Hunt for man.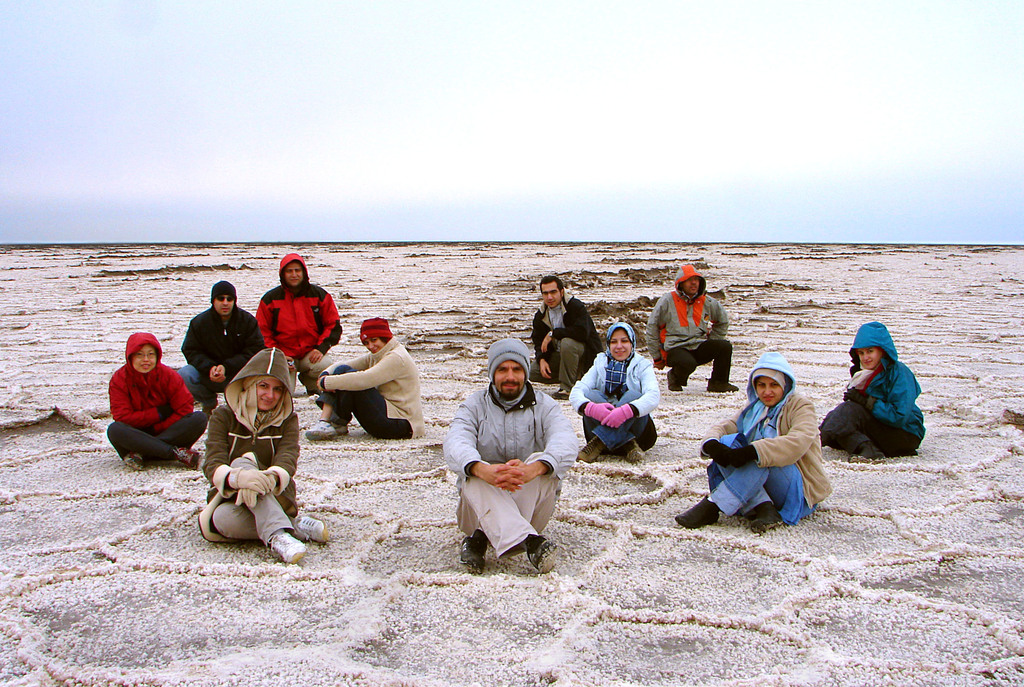
Hunted down at <box>430,323,600,601</box>.
